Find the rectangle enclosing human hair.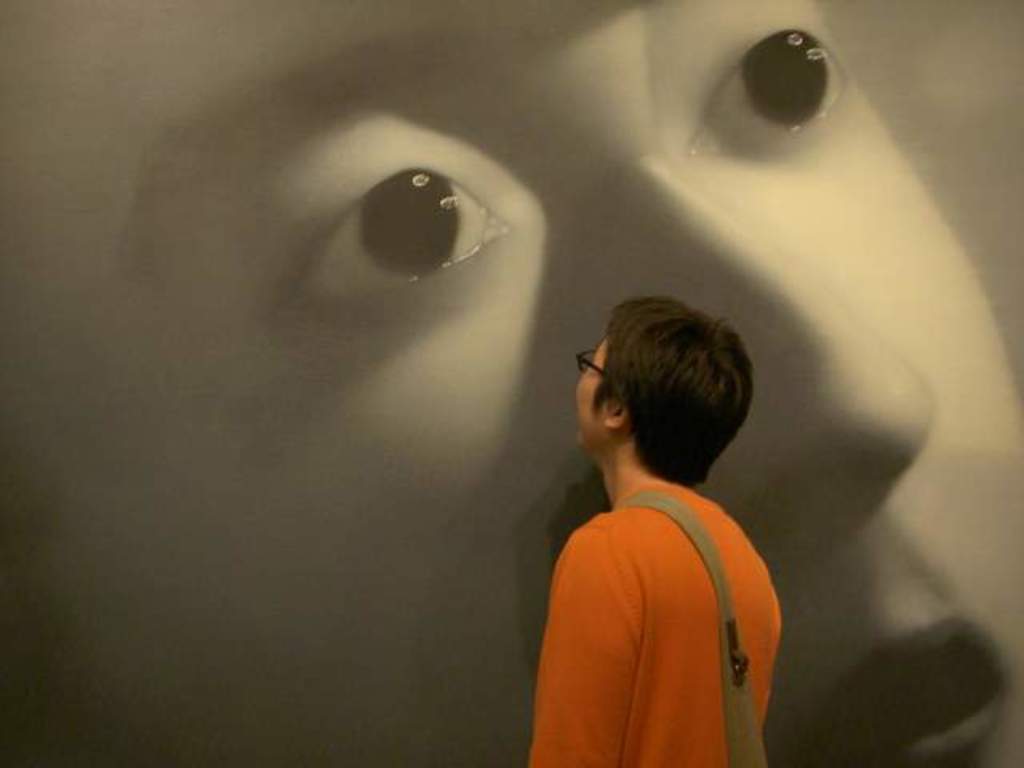
box(568, 296, 734, 517).
